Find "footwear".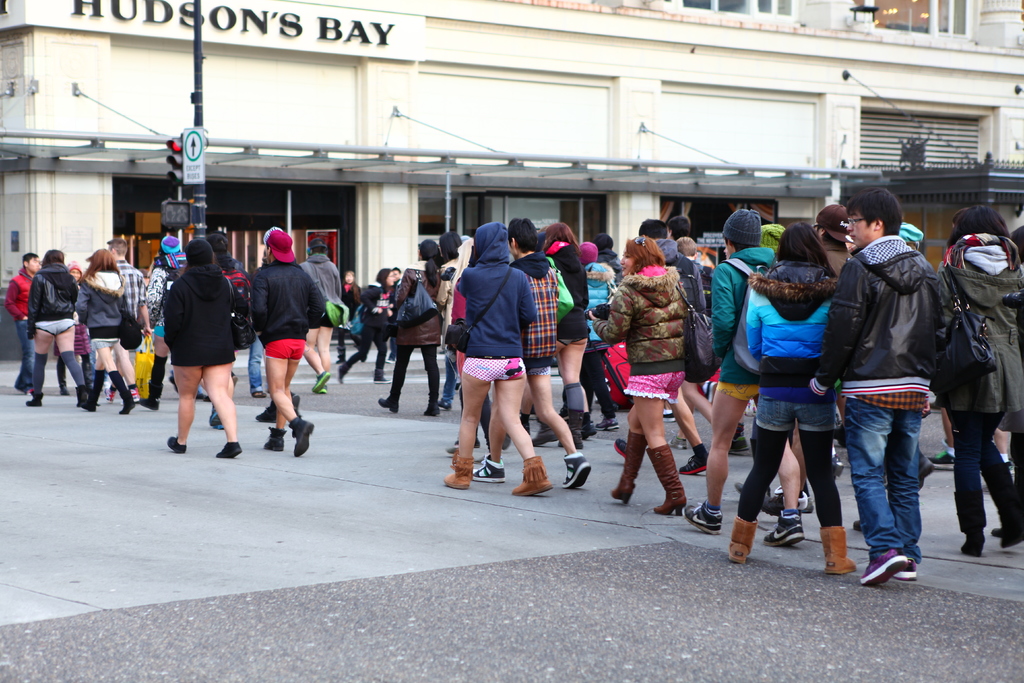
27:393:42:404.
